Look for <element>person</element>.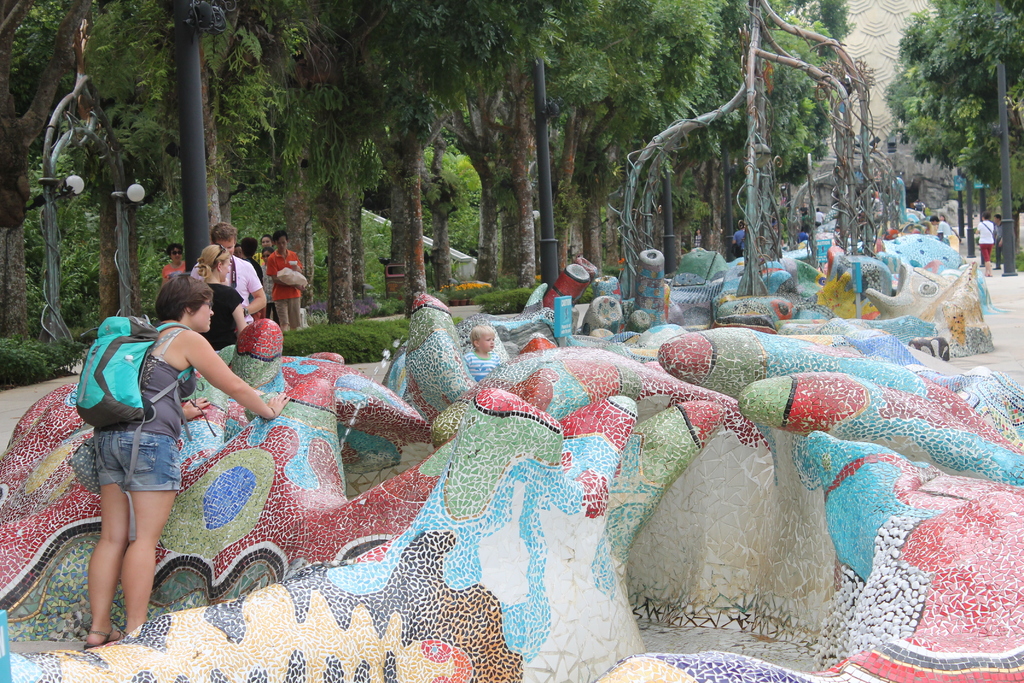
Found: bbox=(872, 190, 884, 222).
